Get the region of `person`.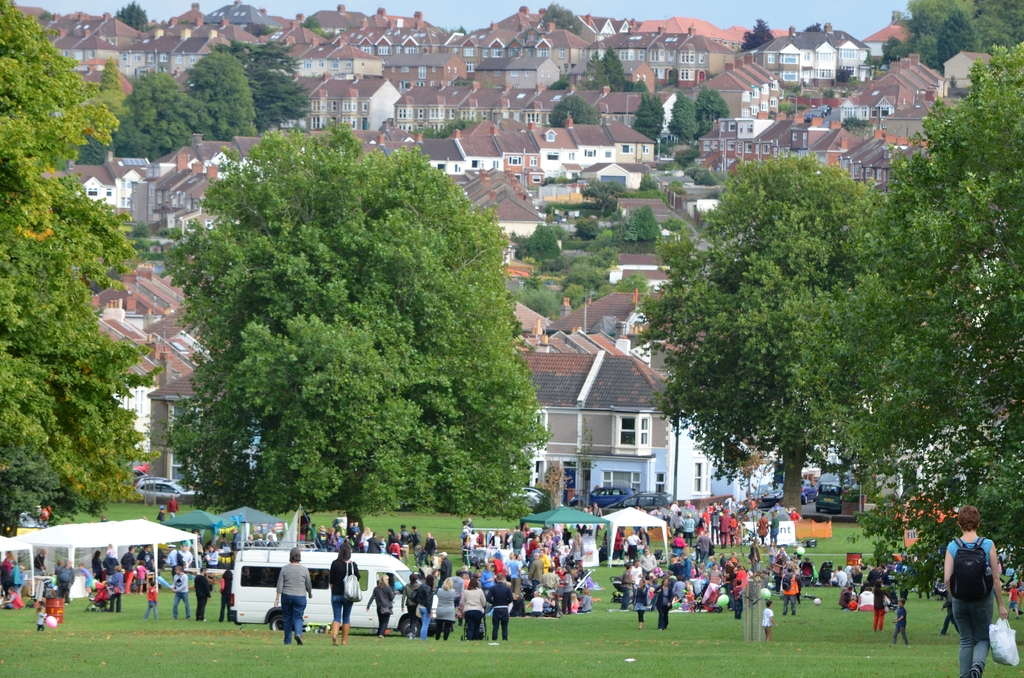
867 563 886 588.
